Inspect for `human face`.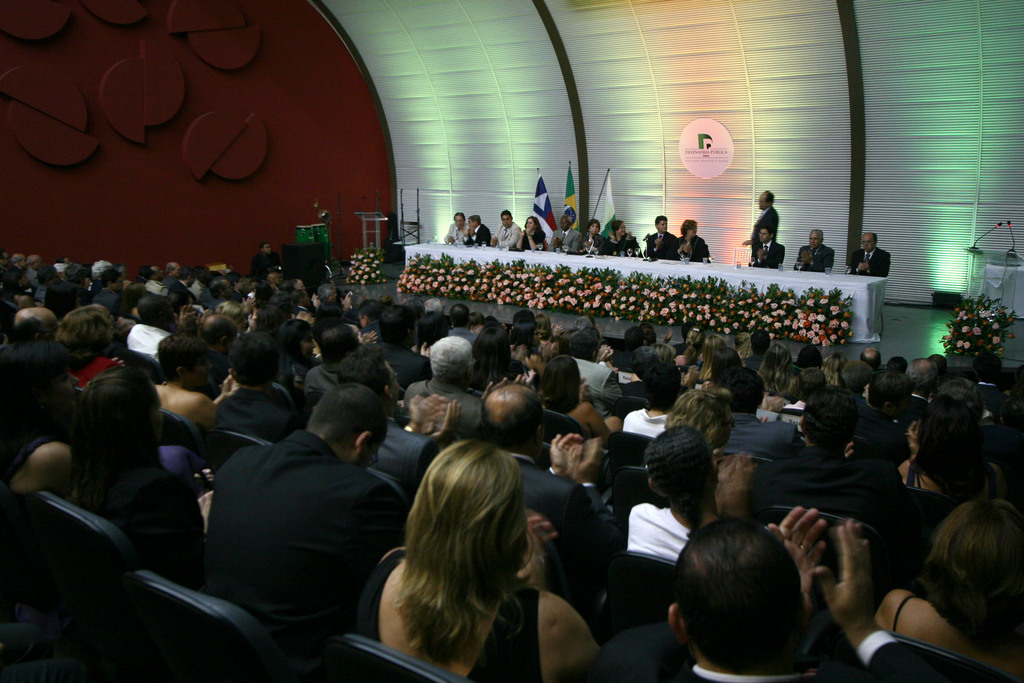
Inspection: <region>810, 229, 822, 249</region>.
